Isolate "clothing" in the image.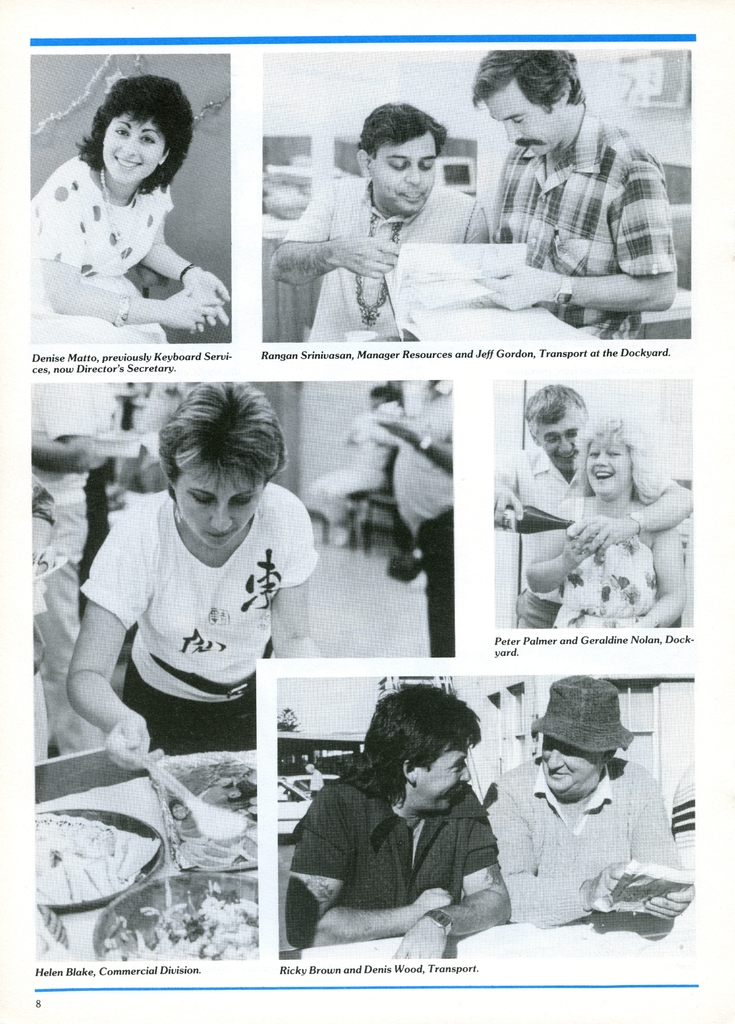
Isolated region: x1=289 y1=174 x2=490 y2=344.
